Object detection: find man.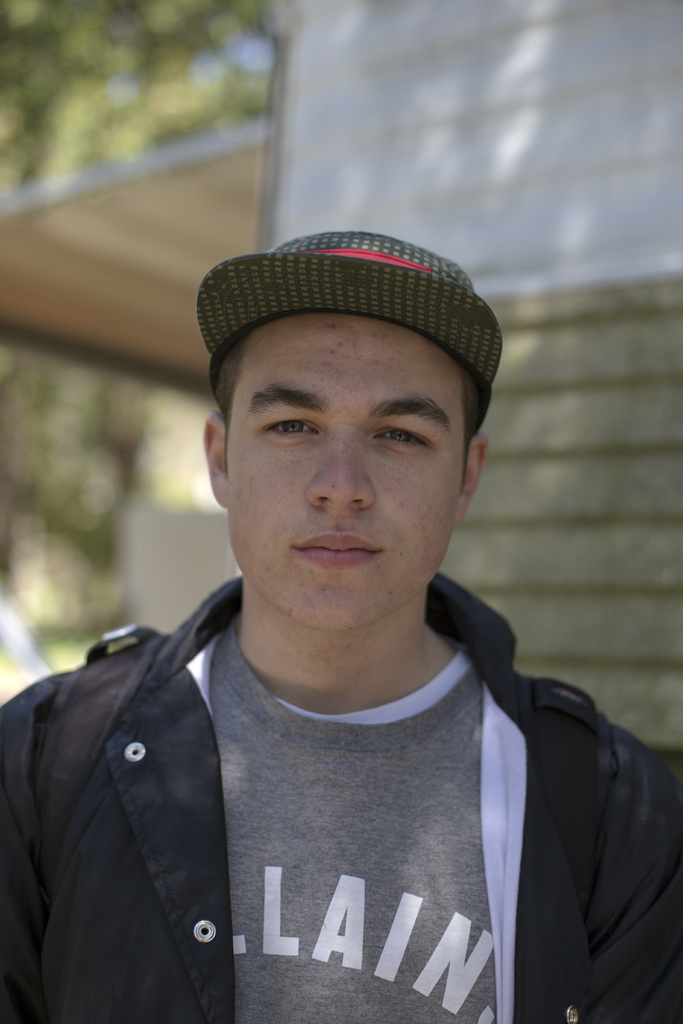
3, 198, 668, 1023.
